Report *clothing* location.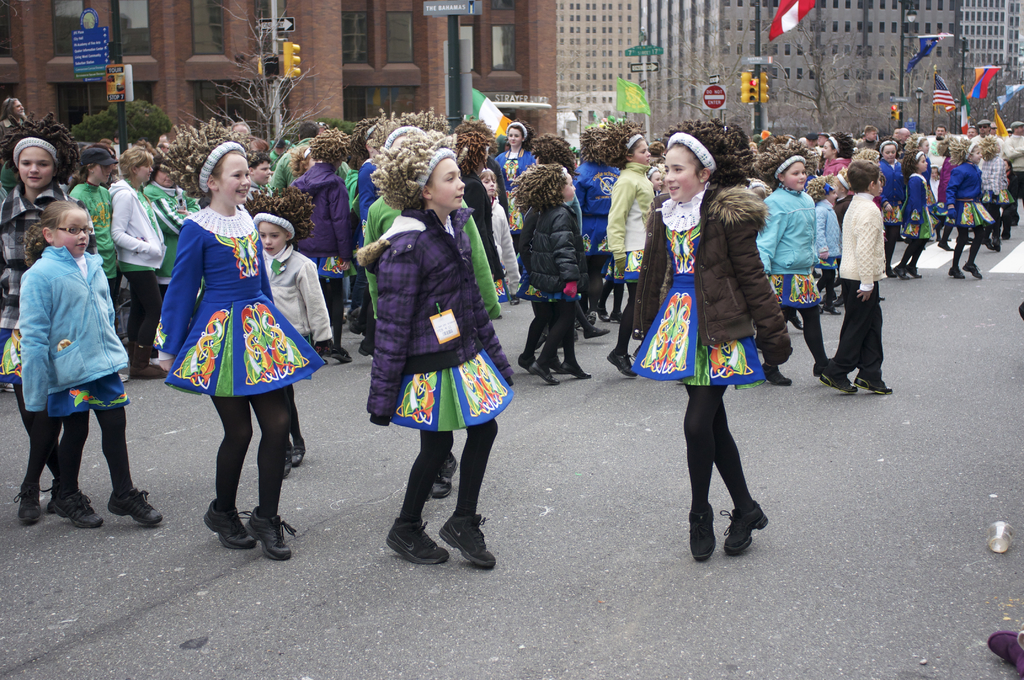
Report: bbox=(260, 240, 333, 426).
